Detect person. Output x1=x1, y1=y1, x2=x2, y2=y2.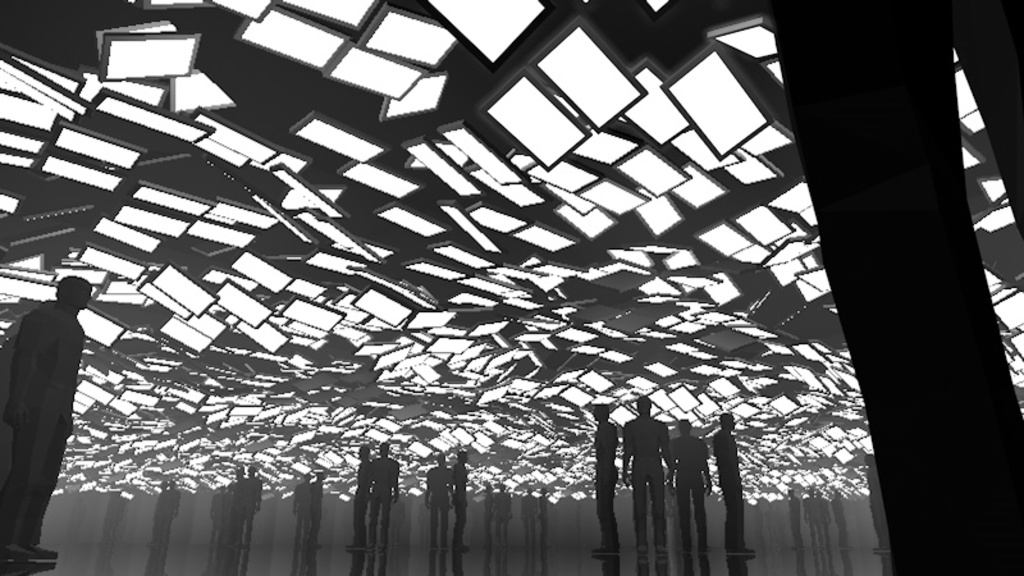
x1=536, y1=488, x2=548, y2=563.
